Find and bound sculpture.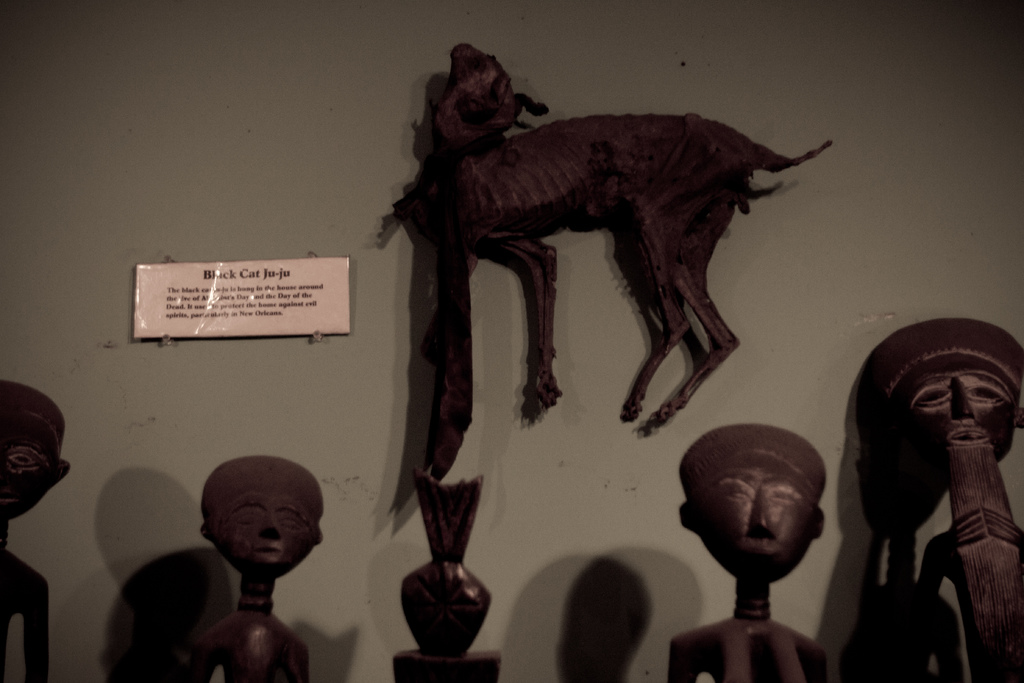
Bound: region(390, 466, 515, 682).
